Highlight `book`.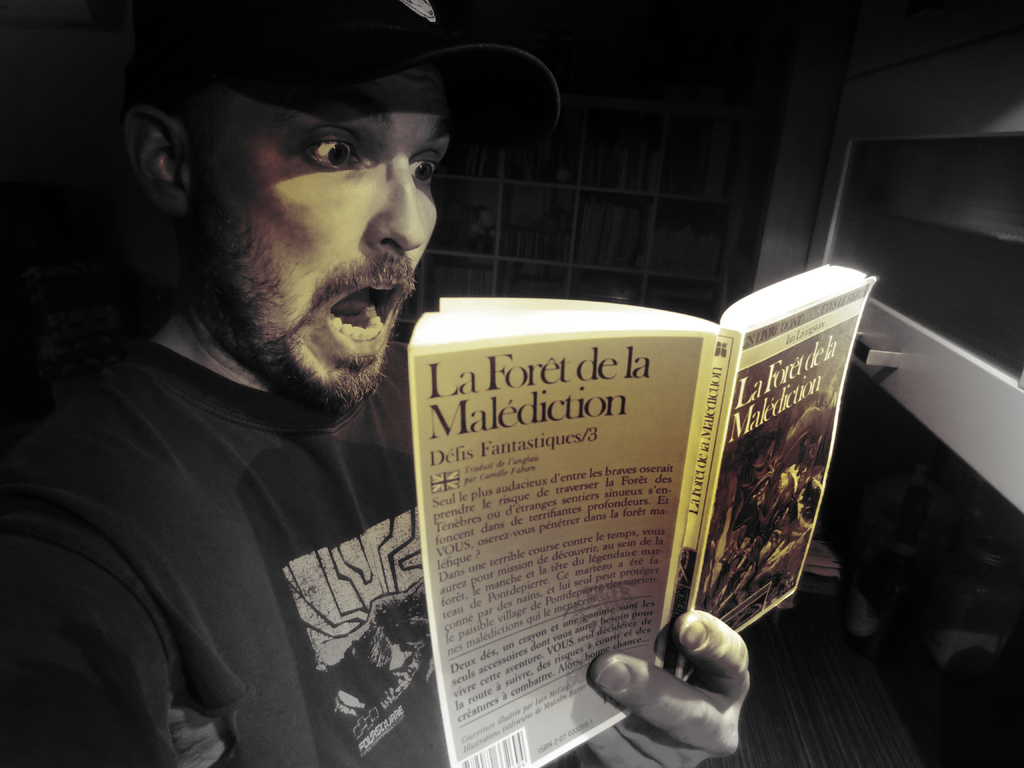
Highlighted region: box(401, 260, 882, 767).
